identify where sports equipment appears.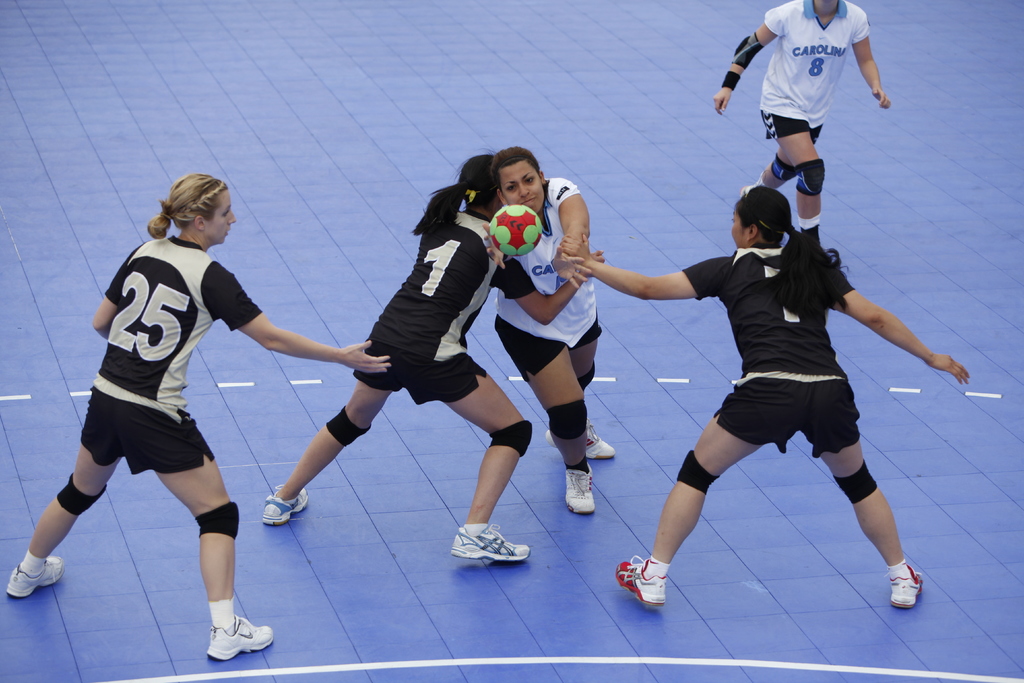
Appears at 328,407,371,447.
